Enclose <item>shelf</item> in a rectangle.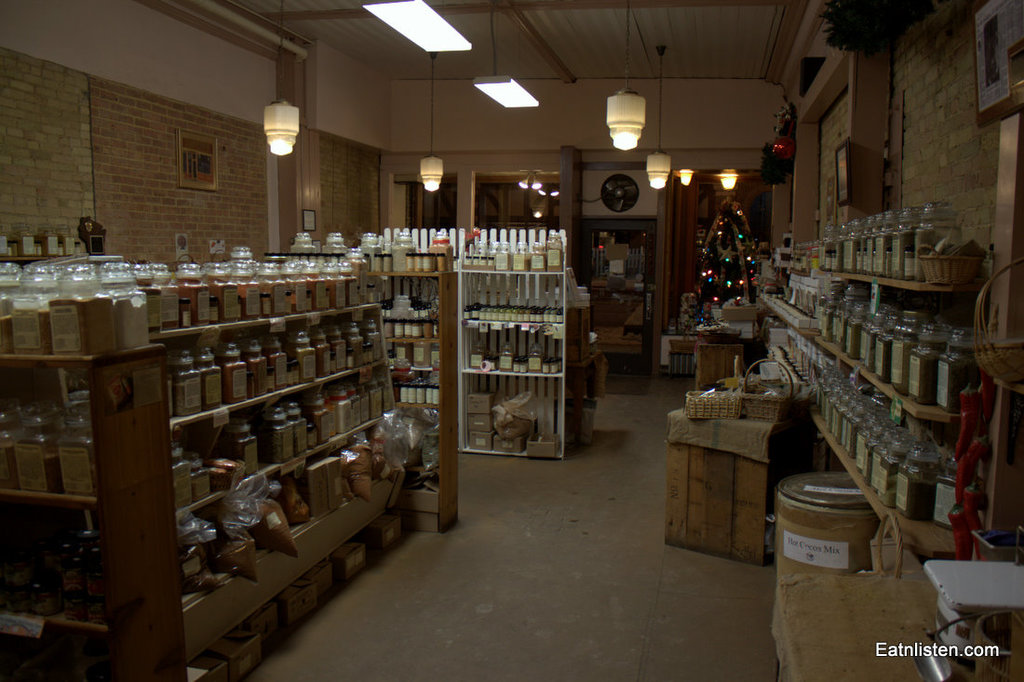
Rect(279, 242, 464, 531).
